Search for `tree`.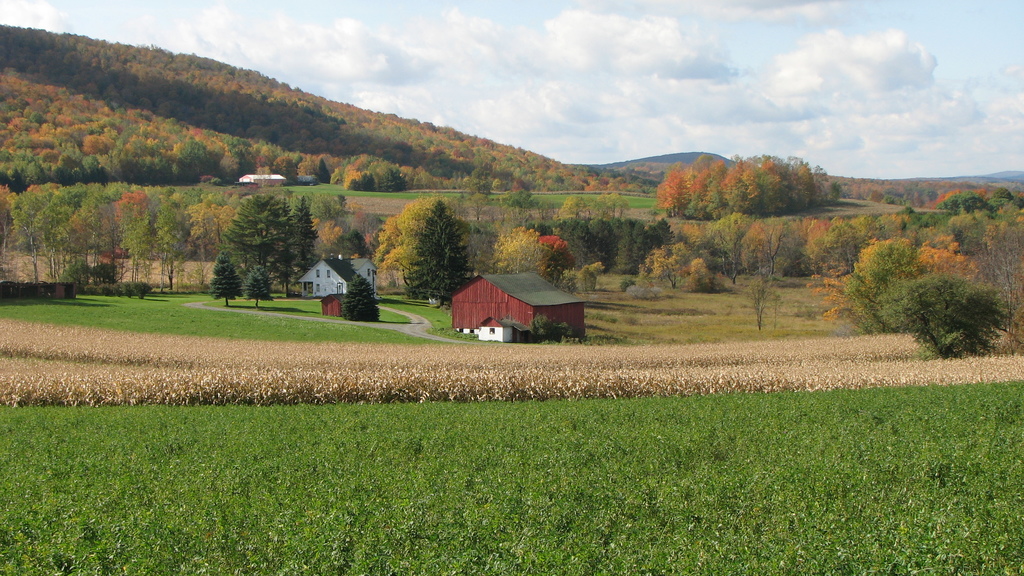
Found at 966:252:1023:344.
